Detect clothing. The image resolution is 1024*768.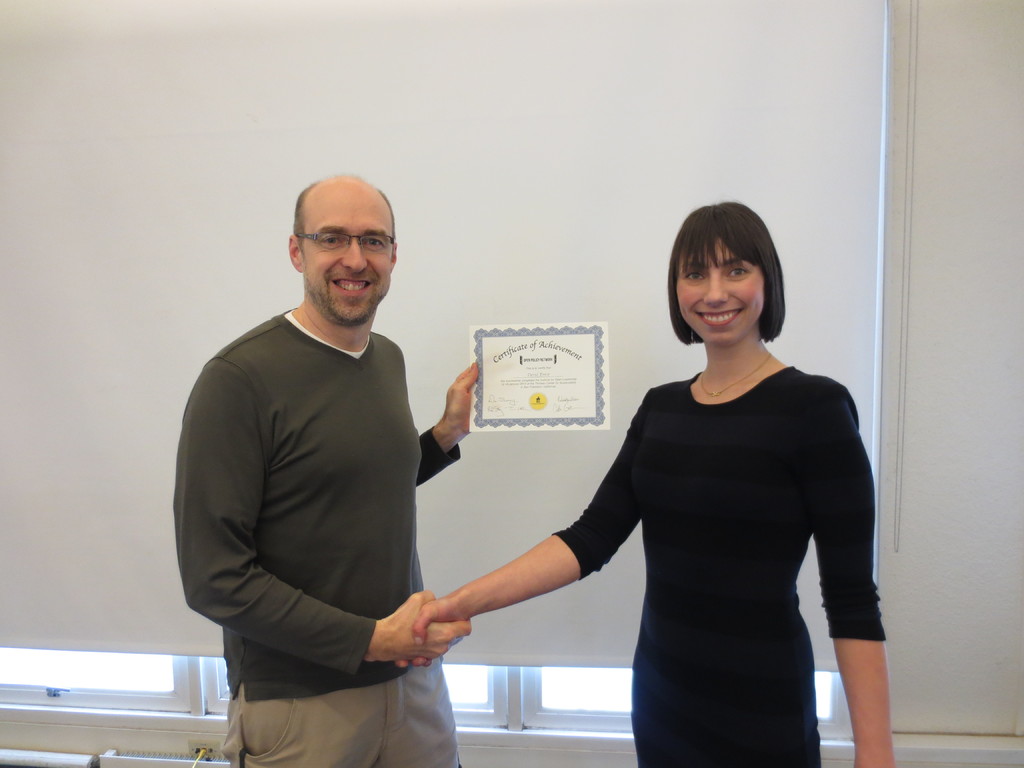
[left=522, top=354, right=881, bottom=747].
